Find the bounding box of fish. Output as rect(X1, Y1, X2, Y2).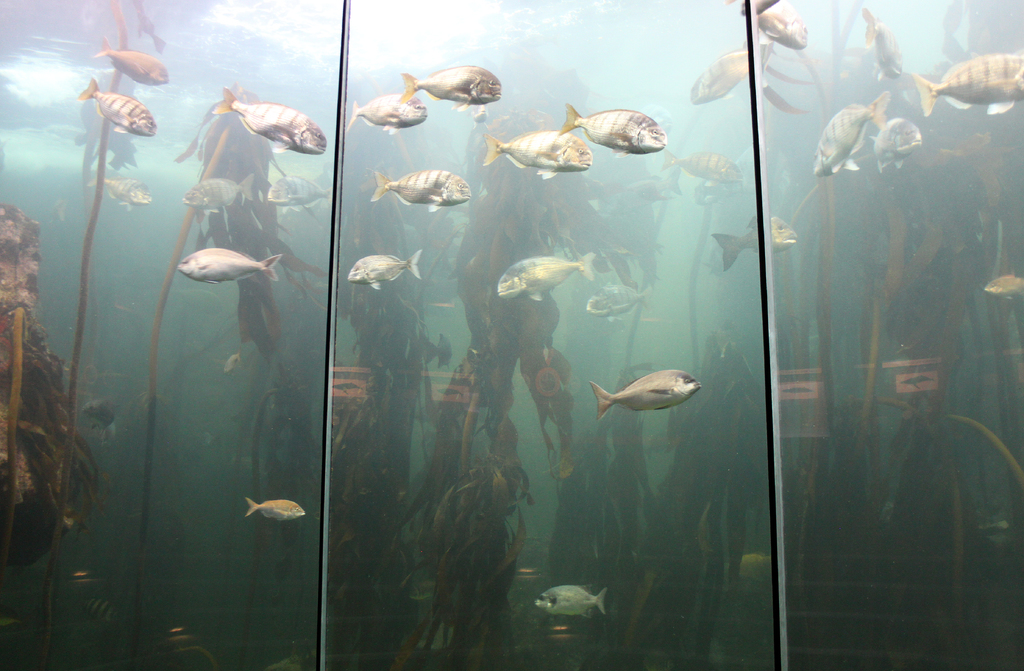
rect(372, 170, 472, 209).
